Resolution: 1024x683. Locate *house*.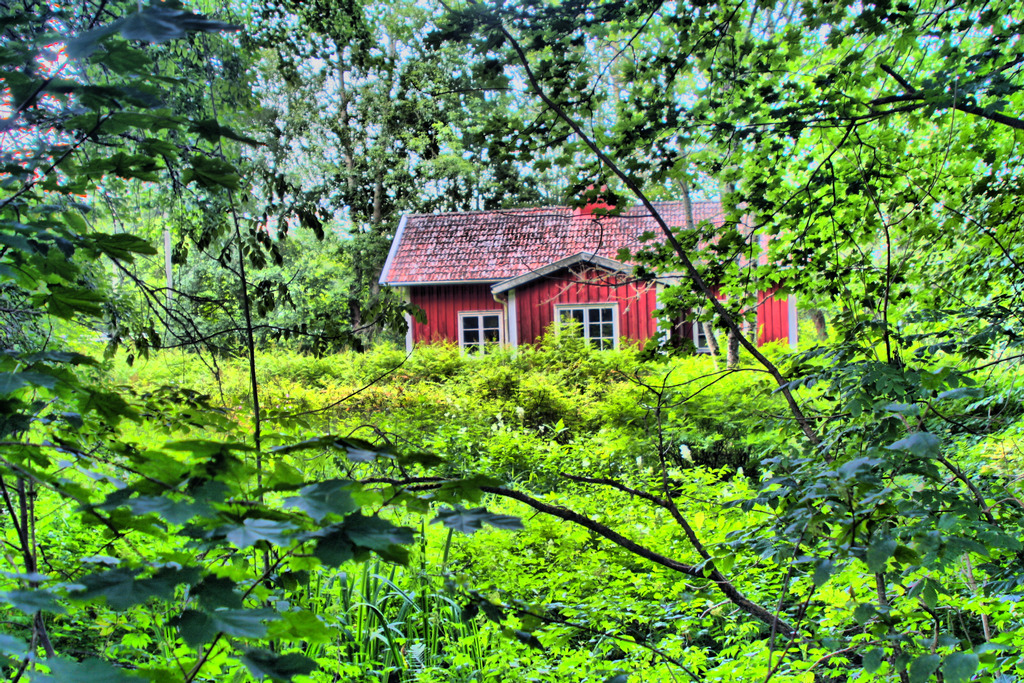
372:208:803:365.
